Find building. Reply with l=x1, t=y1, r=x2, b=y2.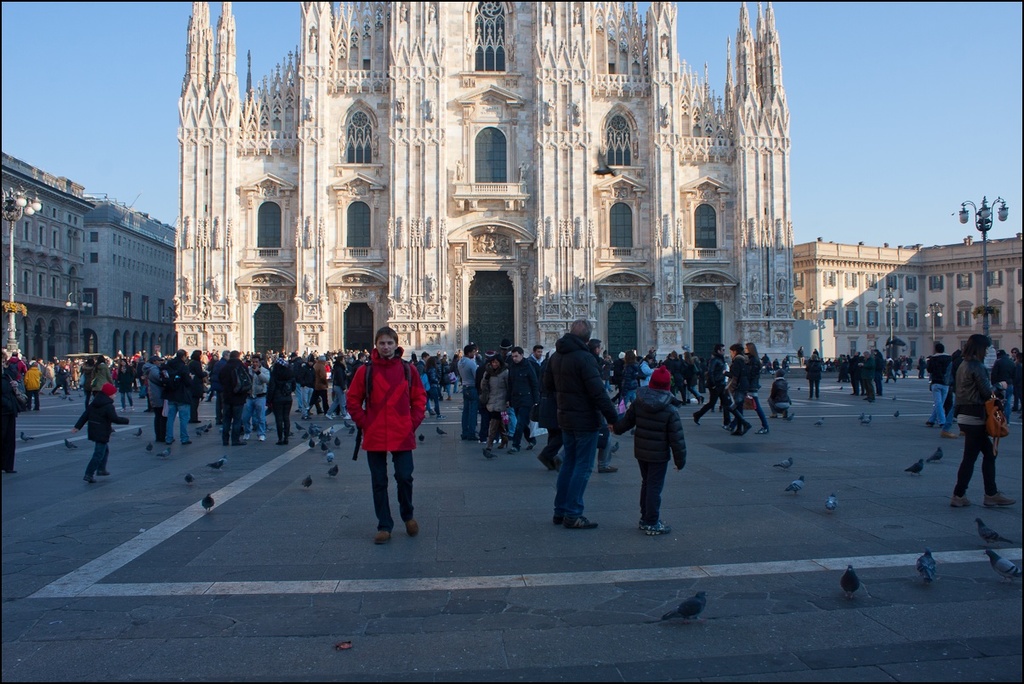
l=790, t=242, r=1023, b=392.
